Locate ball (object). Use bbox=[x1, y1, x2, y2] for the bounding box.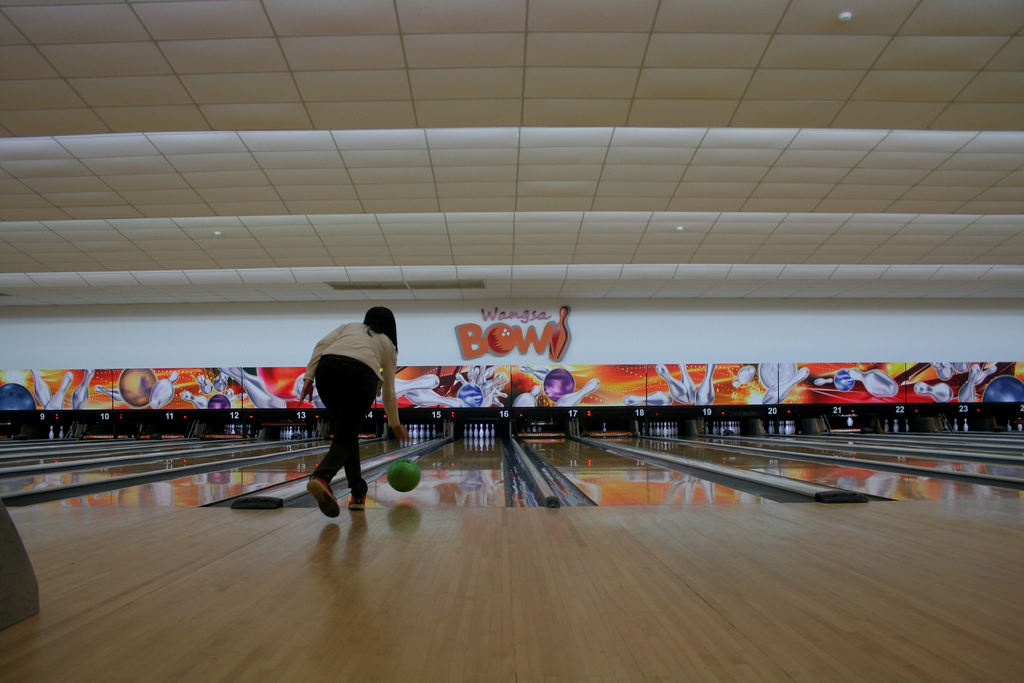
bbox=[835, 373, 852, 393].
